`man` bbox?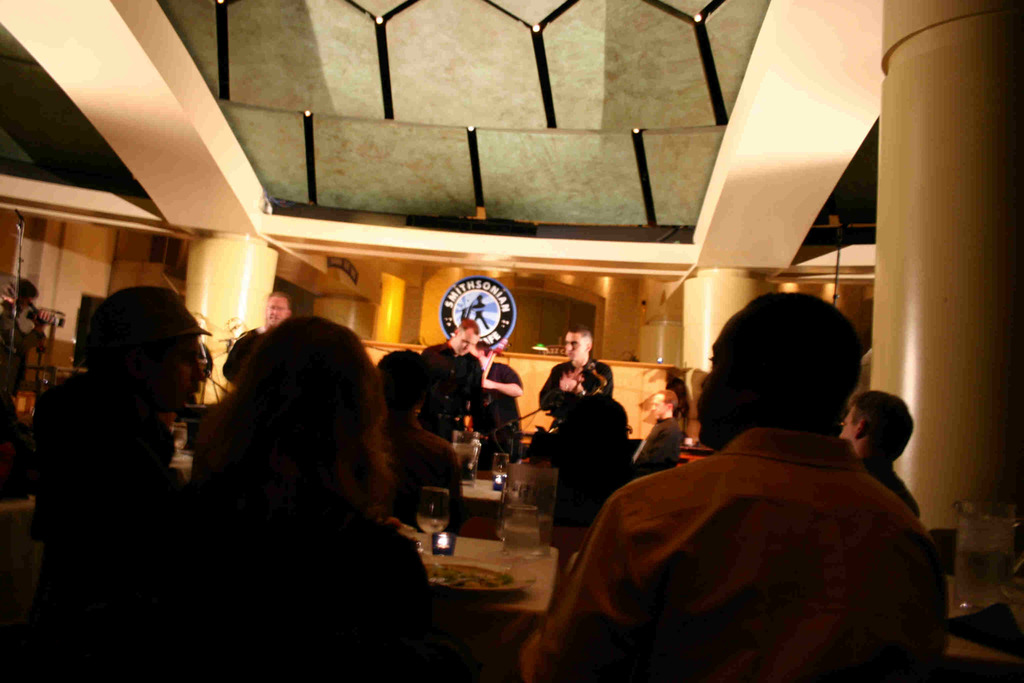
(633, 389, 683, 475)
